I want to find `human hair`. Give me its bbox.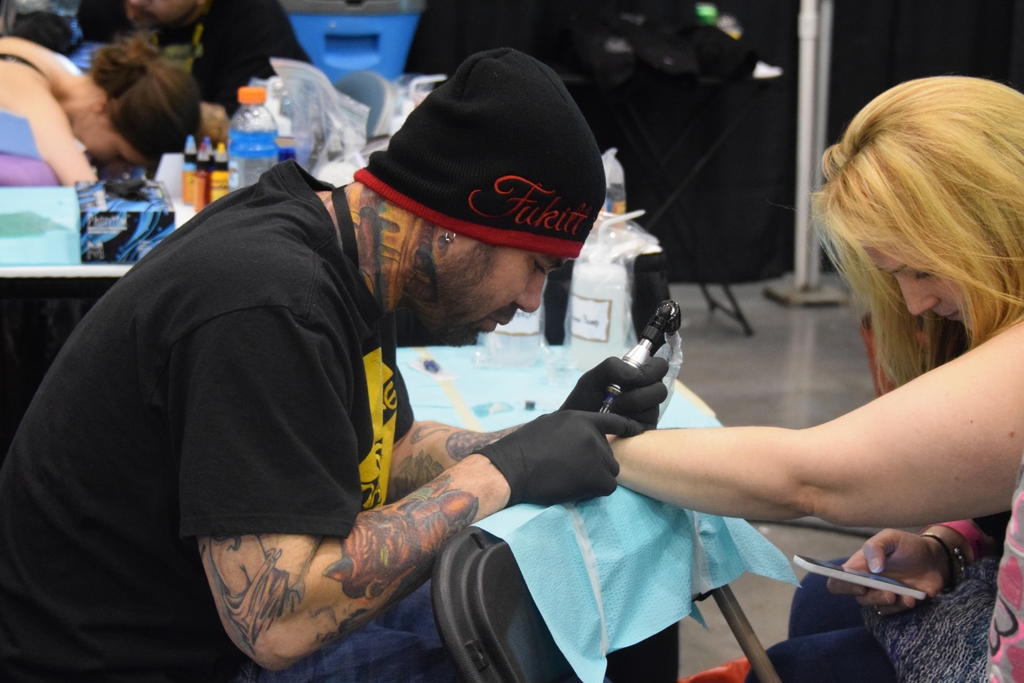
<box>86,29,200,162</box>.
